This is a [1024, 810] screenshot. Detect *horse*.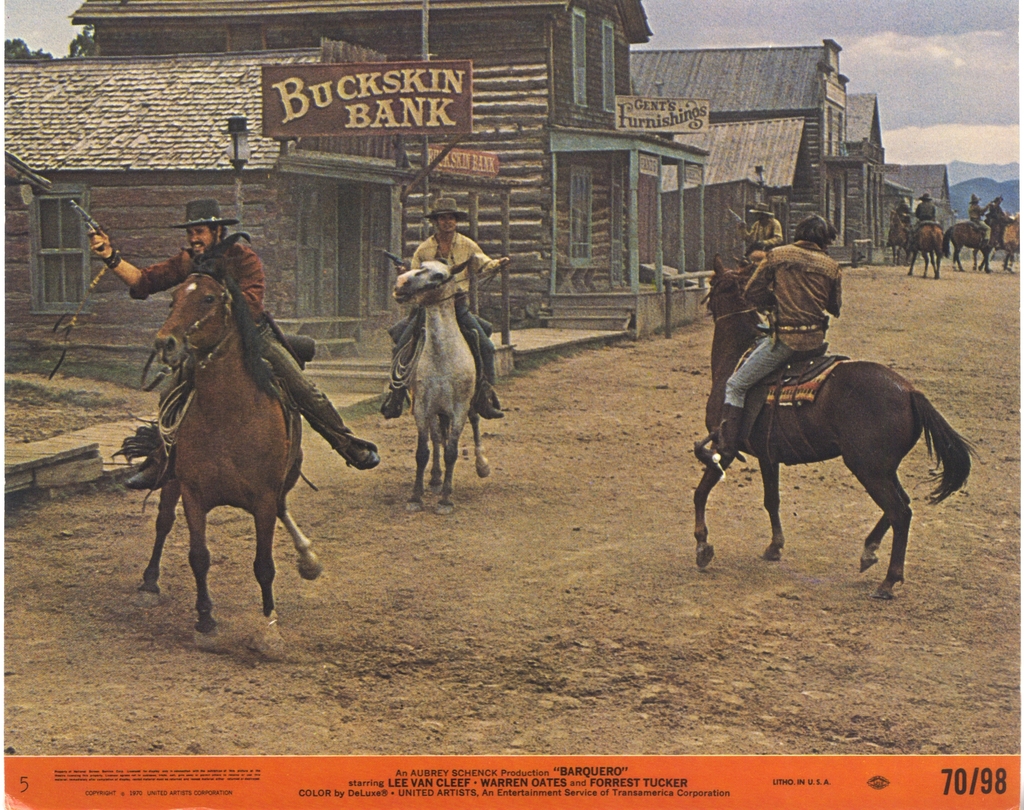
(904, 220, 945, 281).
